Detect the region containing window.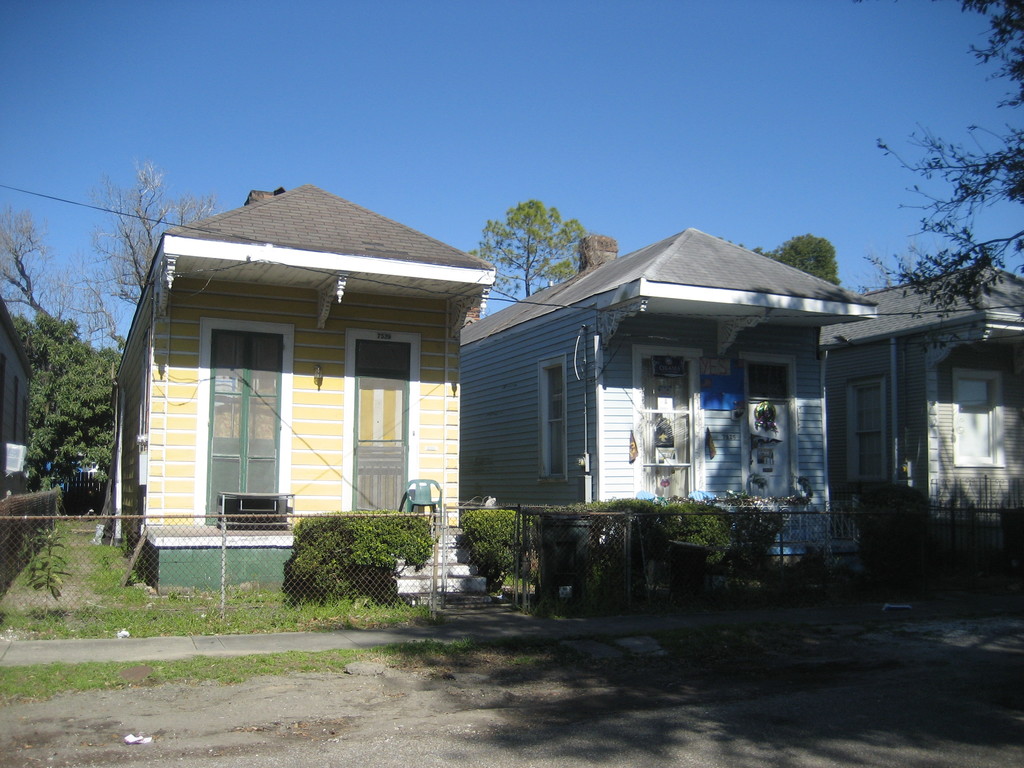
[532,352,564,485].
